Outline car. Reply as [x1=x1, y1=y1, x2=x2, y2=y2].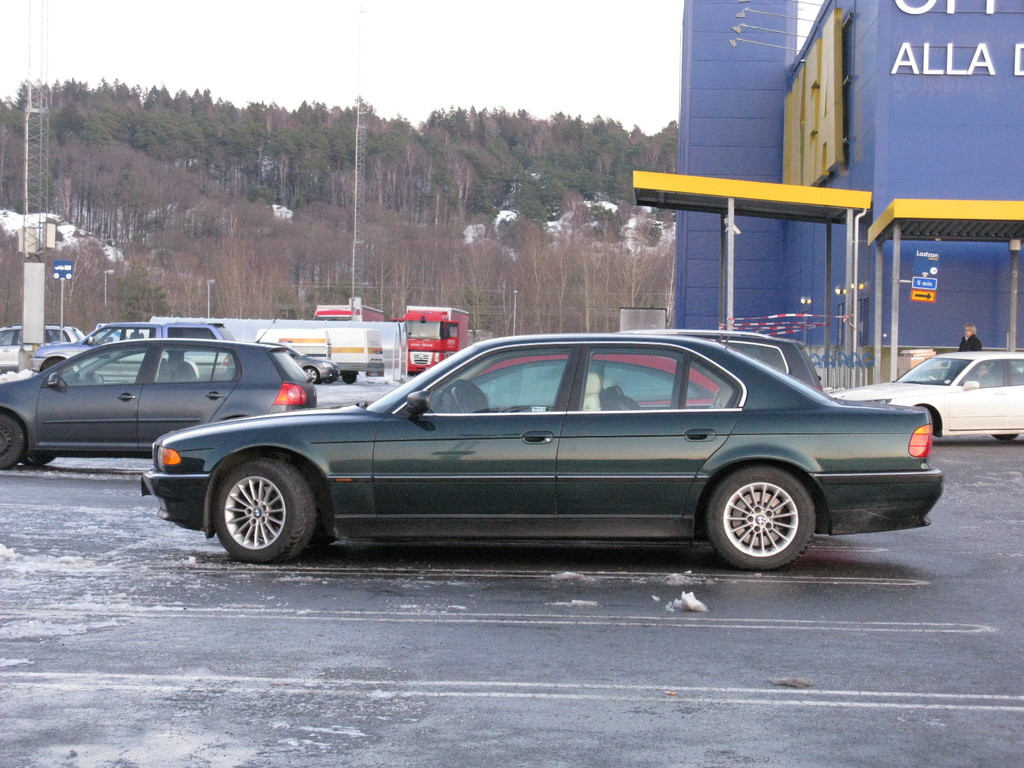
[x1=24, y1=326, x2=239, y2=376].
